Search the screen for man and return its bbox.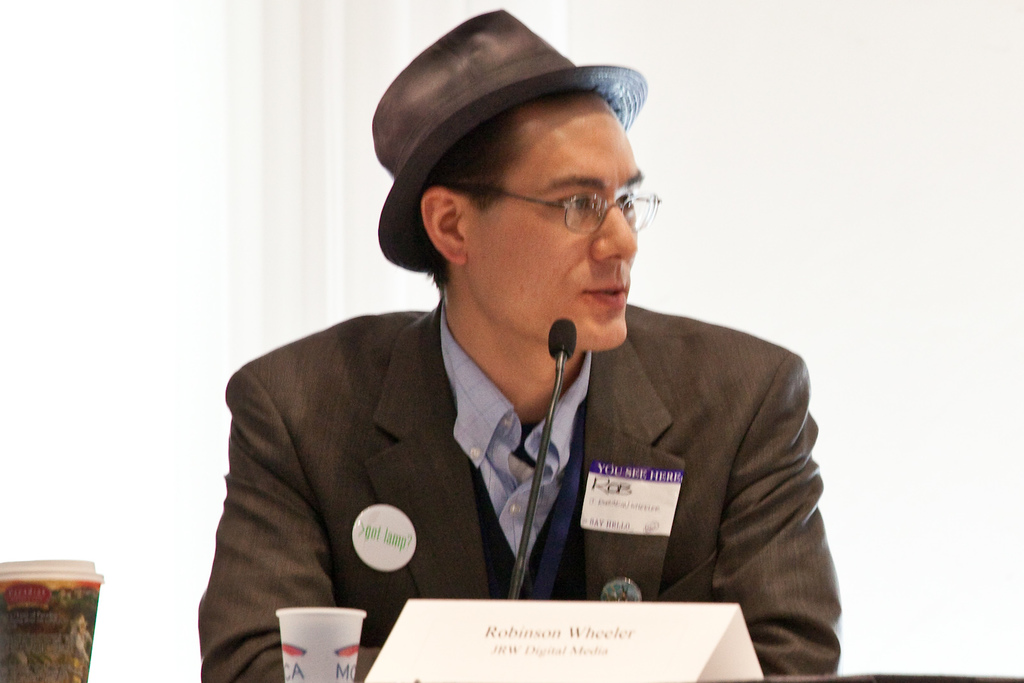
Found: [left=196, top=30, right=830, bottom=652].
